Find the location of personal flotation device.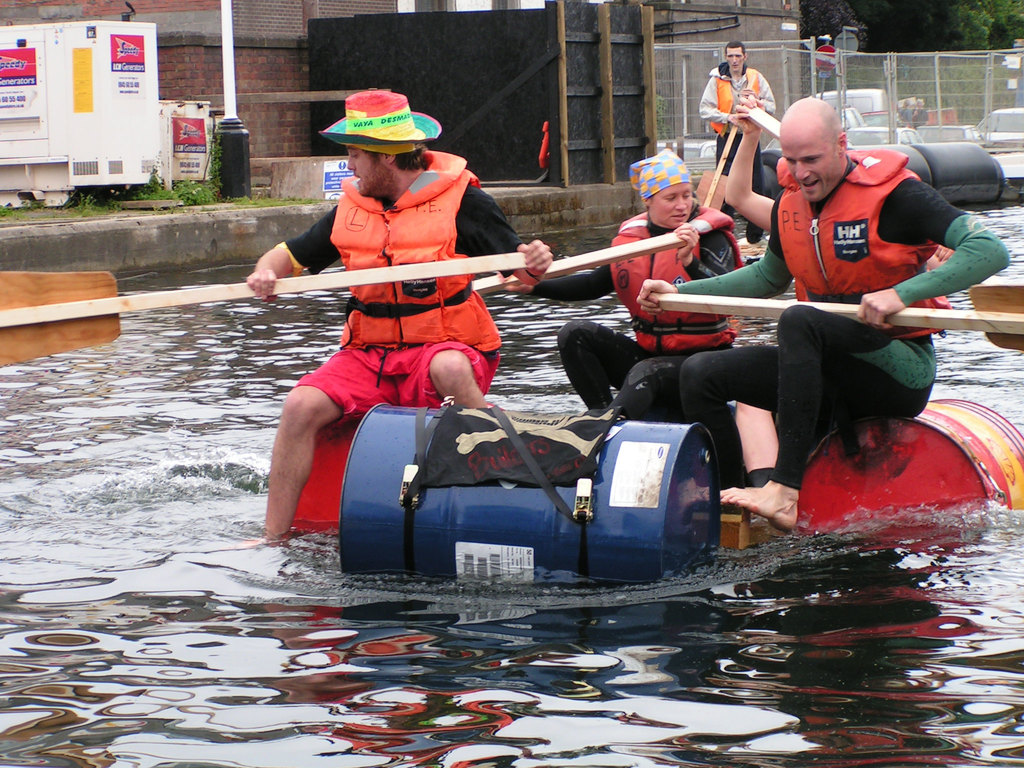
Location: pyautogui.locateOnScreen(776, 151, 956, 339).
